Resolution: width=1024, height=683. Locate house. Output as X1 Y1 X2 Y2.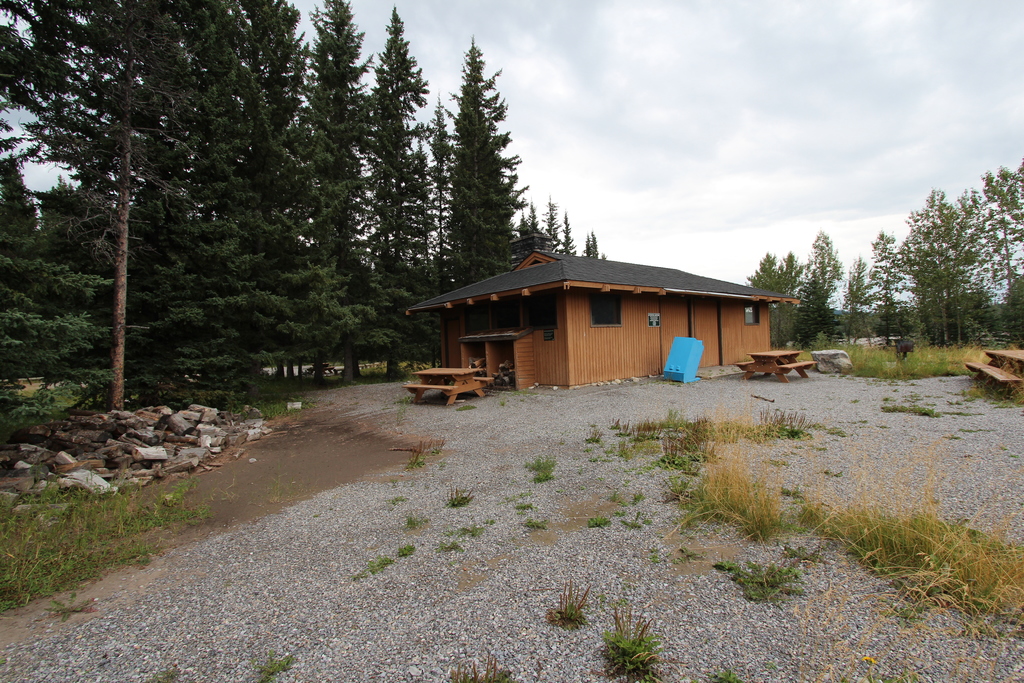
403 243 808 388.
